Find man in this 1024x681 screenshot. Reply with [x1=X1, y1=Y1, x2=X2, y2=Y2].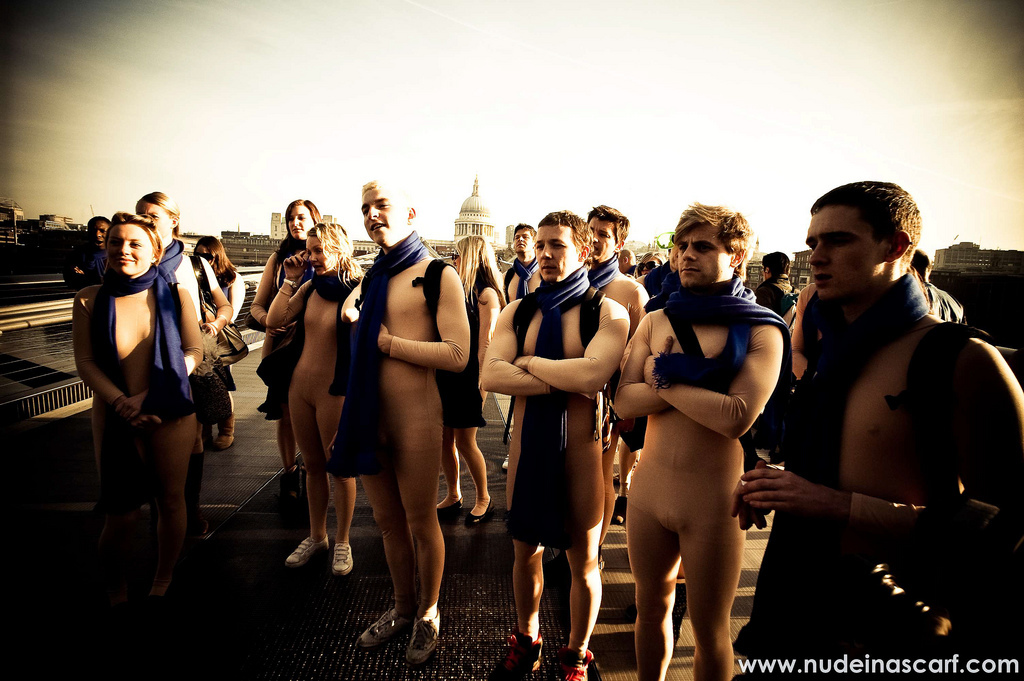
[x1=595, y1=201, x2=791, y2=680].
